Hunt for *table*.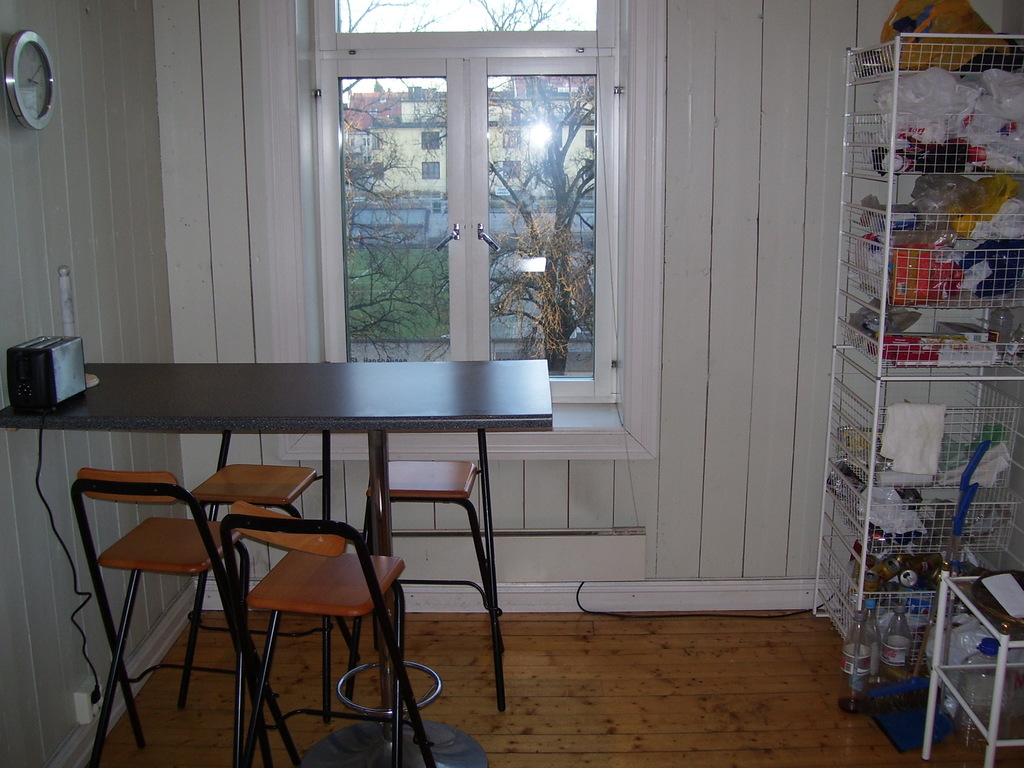
Hunted down at [x1=0, y1=357, x2=556, y2=767].
